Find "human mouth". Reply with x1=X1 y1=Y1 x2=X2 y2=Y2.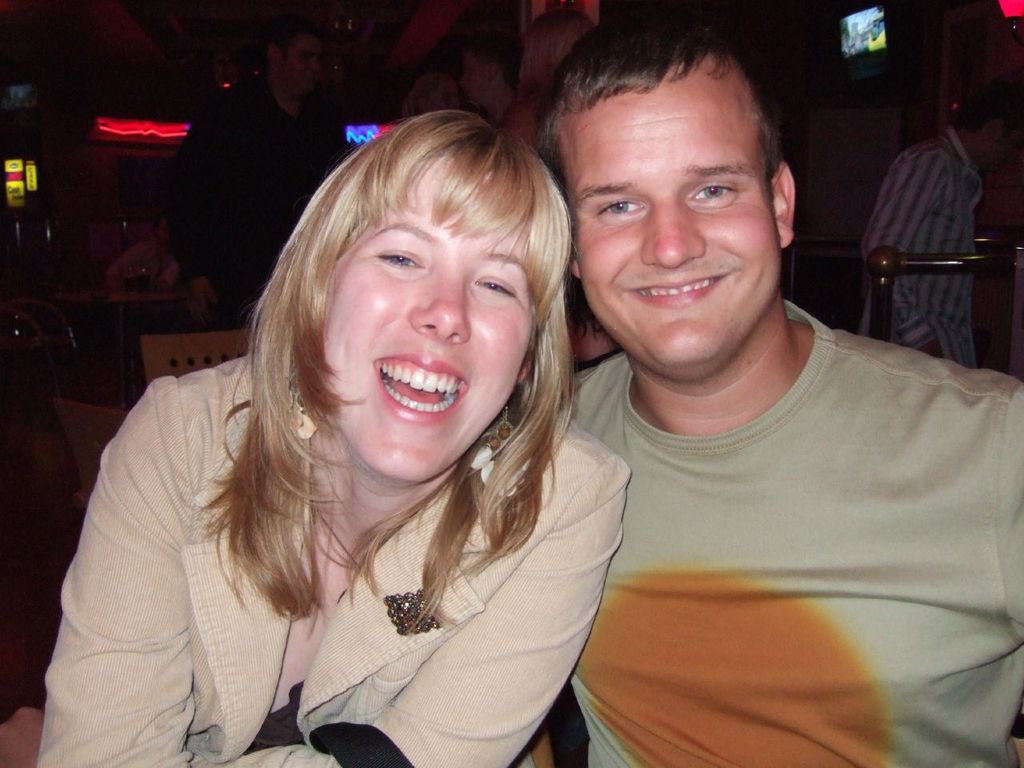
x1=625 y1=269 x2=719 y2=303.
